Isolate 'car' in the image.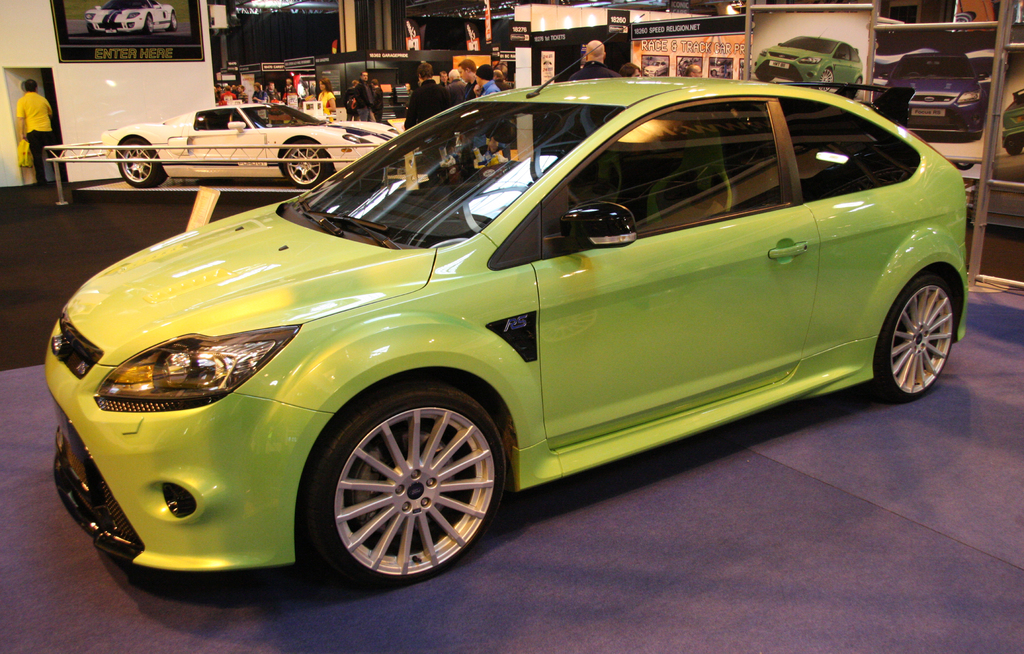
Isolated region: 99 103 420 193.
